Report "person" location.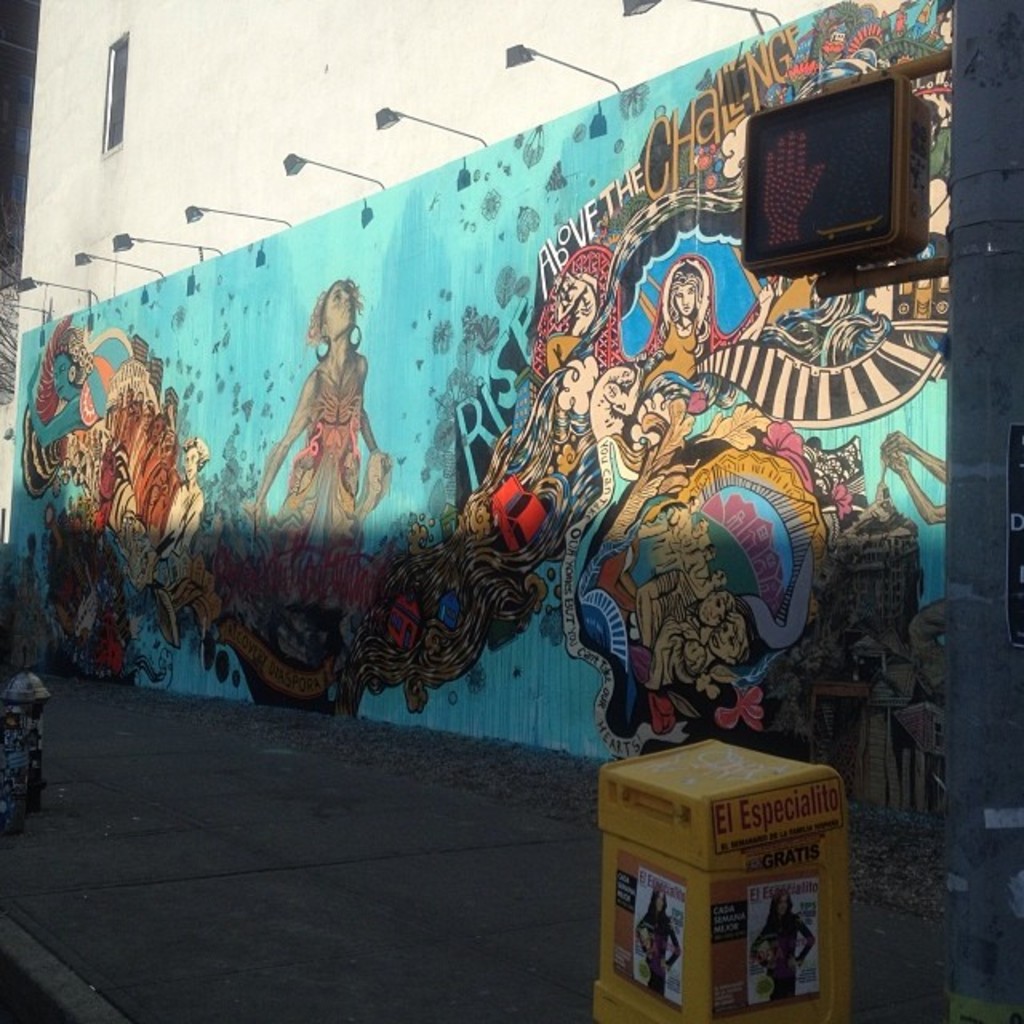
Report: {"x1": 630, "y1": 259, "x2": 728, "y2": 416}.
